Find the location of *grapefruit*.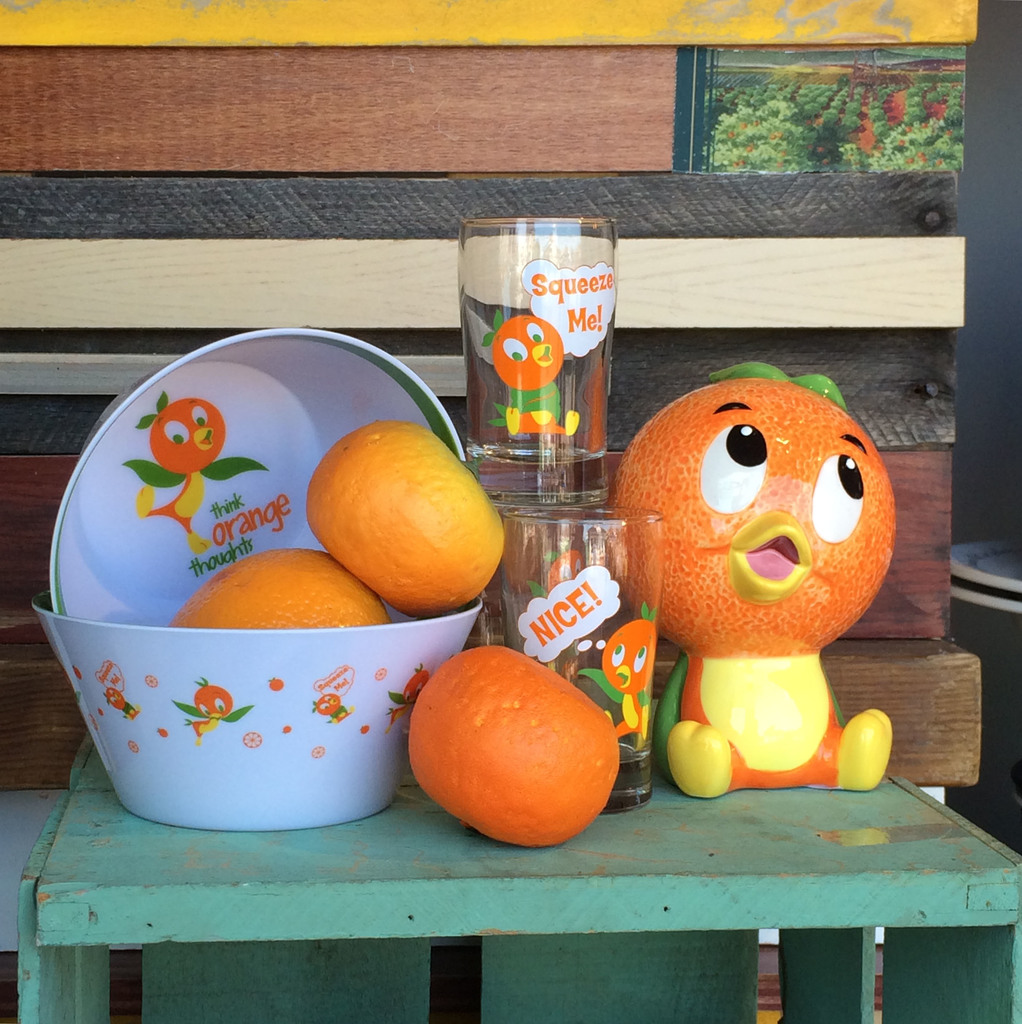
Location: l=491, t=314, r=564, b=393.
